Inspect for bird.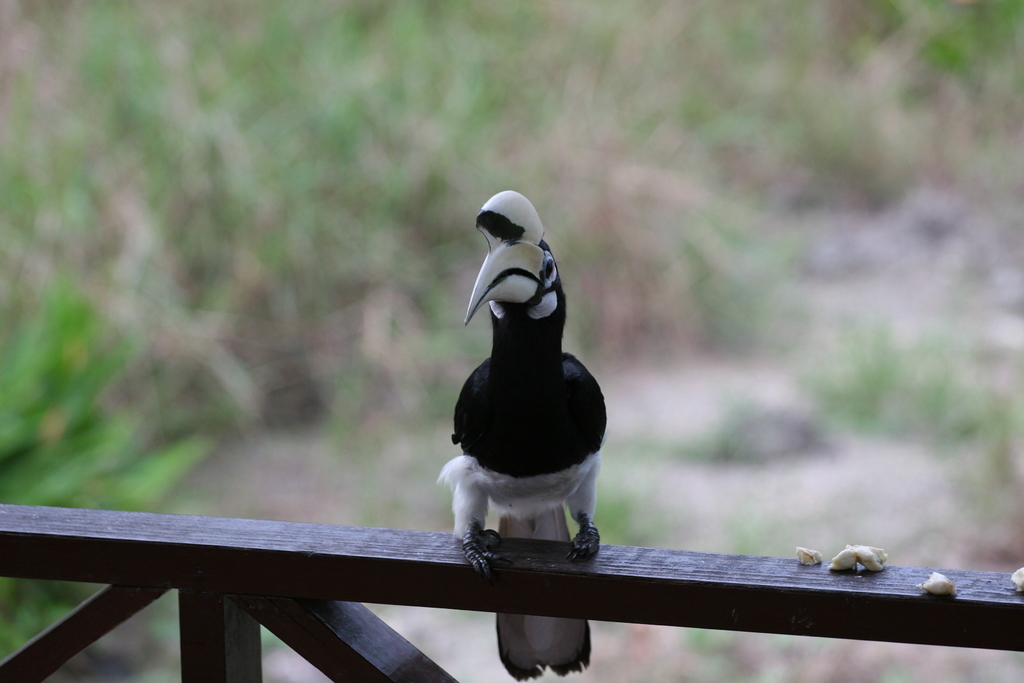
Inspection: <region>429, 183, 609, 682</region>.
